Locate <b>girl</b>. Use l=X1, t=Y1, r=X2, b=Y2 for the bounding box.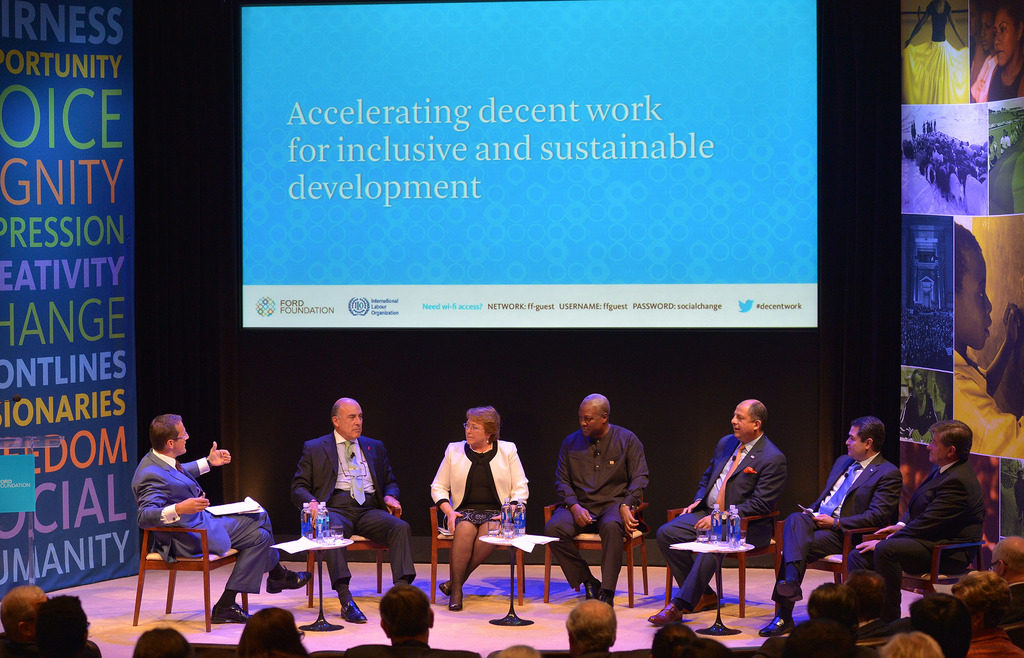
l=984, t=3, r=996, b=61.
